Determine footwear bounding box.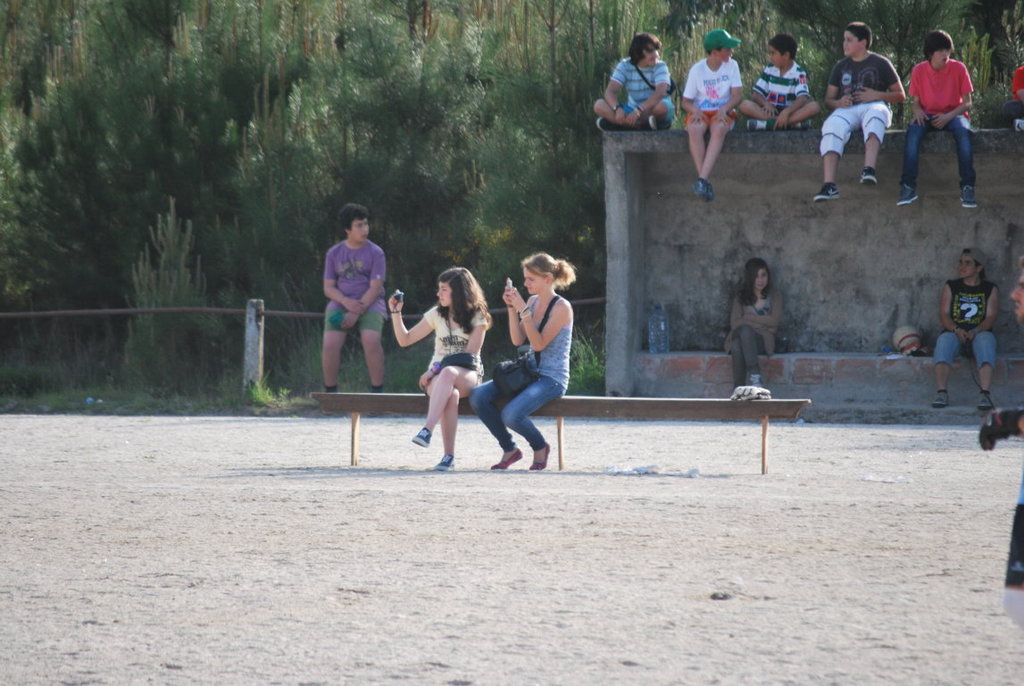
Determined: 794, 115, 822, 129.
